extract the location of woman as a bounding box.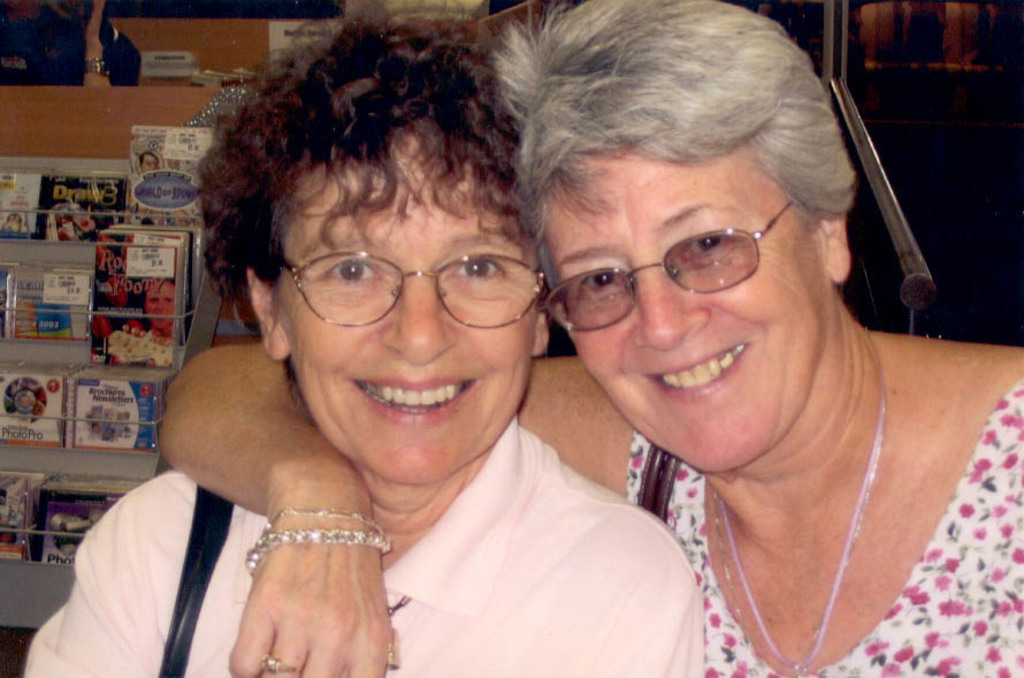
[left=6, top=6, right=704, bottom=677].
